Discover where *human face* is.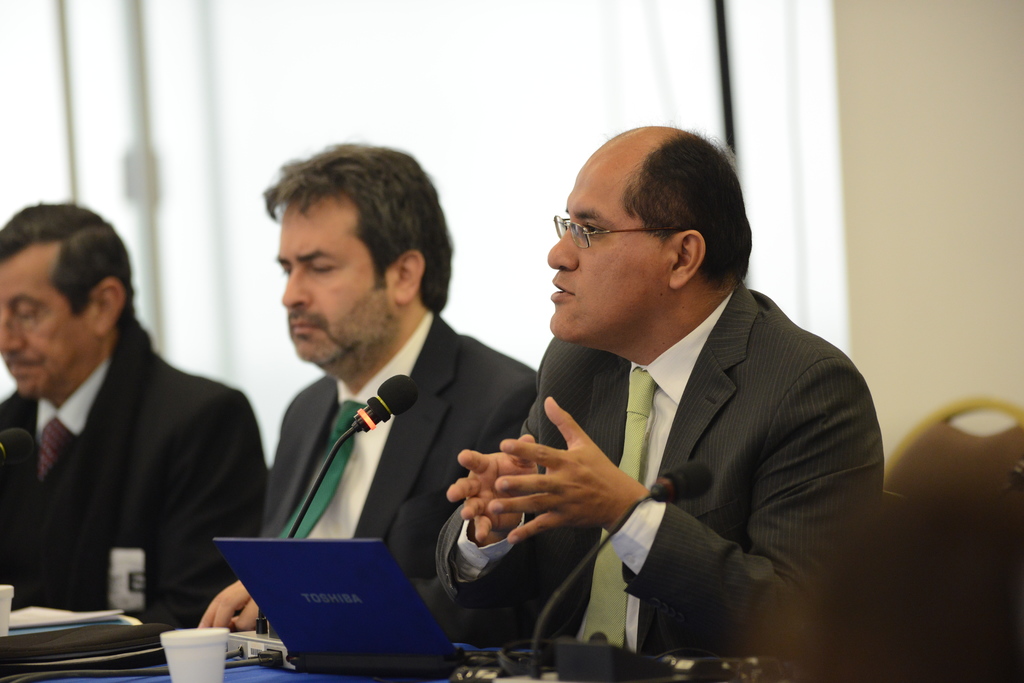
Discovered at bbox=(0, 264, 93, 397).
